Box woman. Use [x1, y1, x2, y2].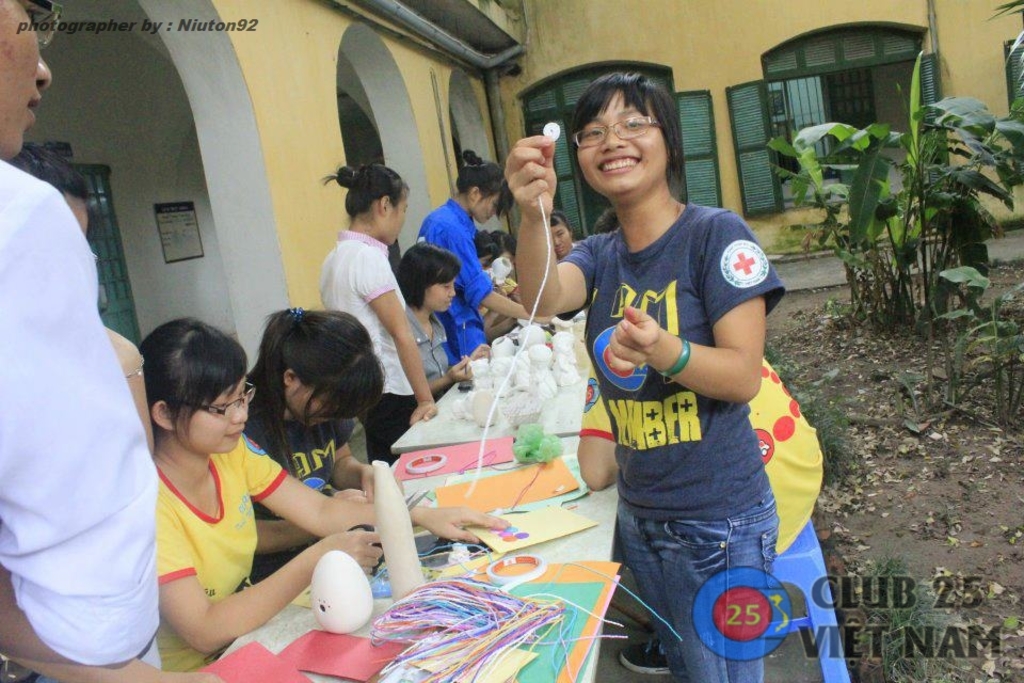
[254, 289, 393, 543].
